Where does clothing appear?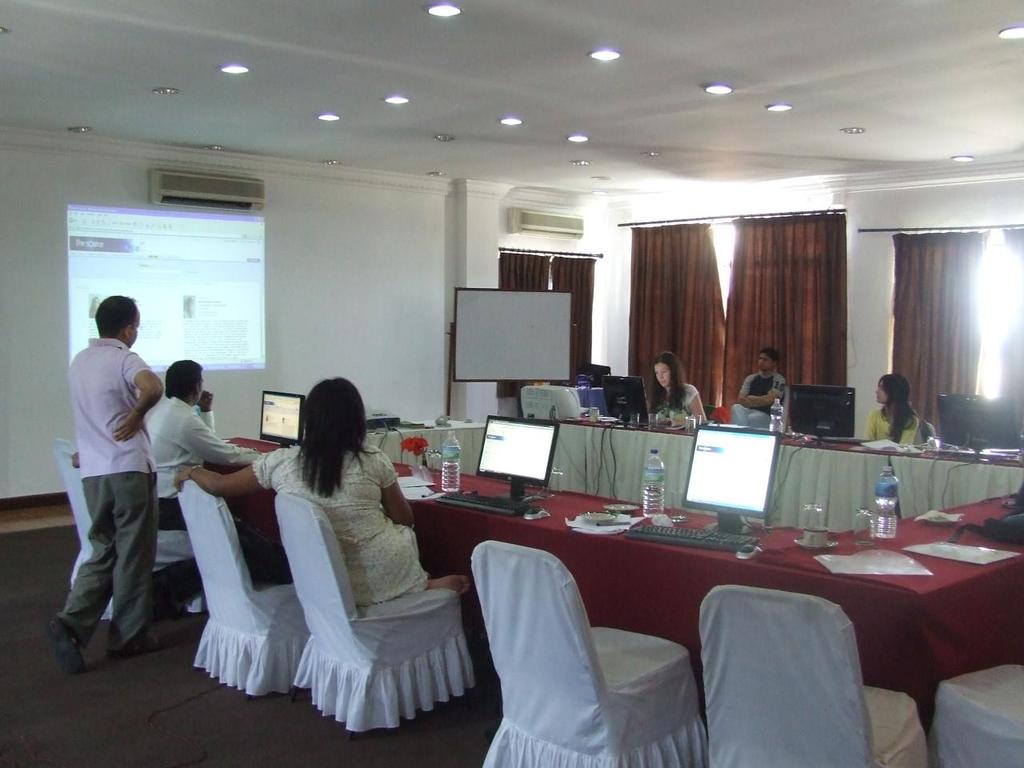
Appears at 662/384/694/418.
